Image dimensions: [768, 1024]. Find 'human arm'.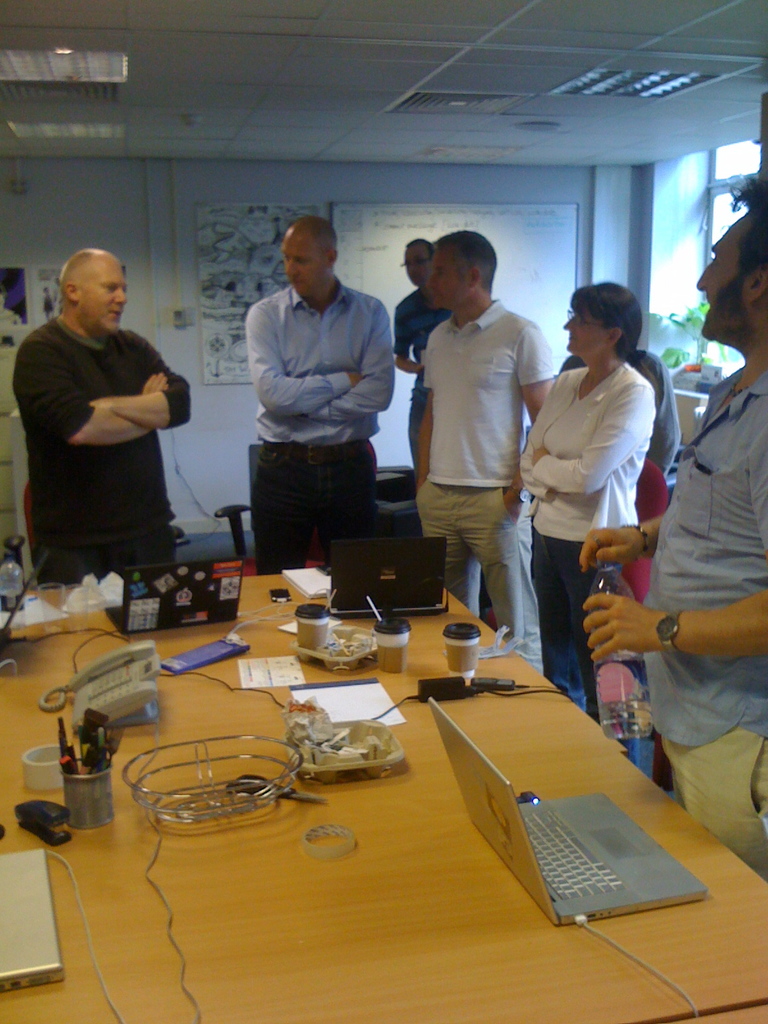
bbox=[88, 331, 191, 429].
